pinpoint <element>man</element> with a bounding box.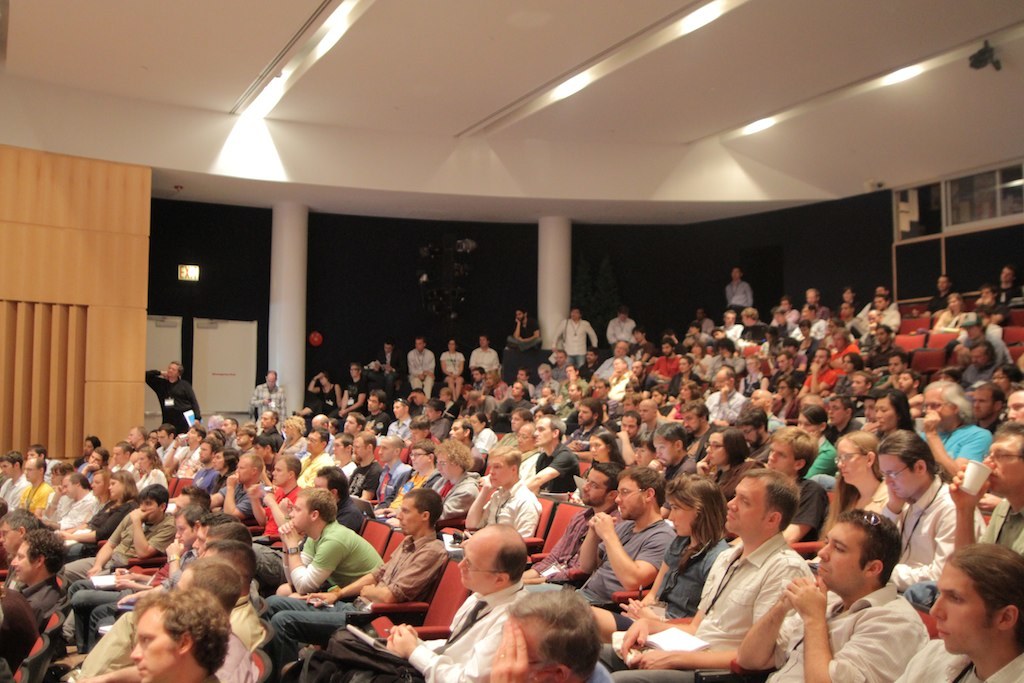
crop(731, 503, 932, 682).
